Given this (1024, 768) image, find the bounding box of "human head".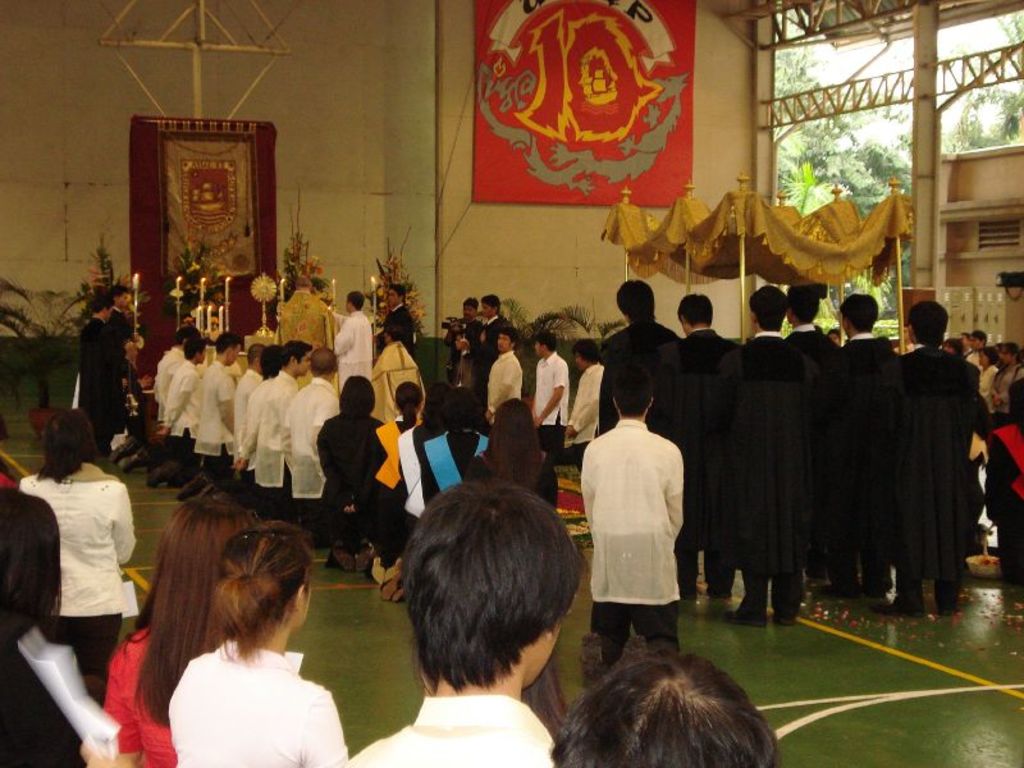
bbox=[783, 285, 818, 326].
